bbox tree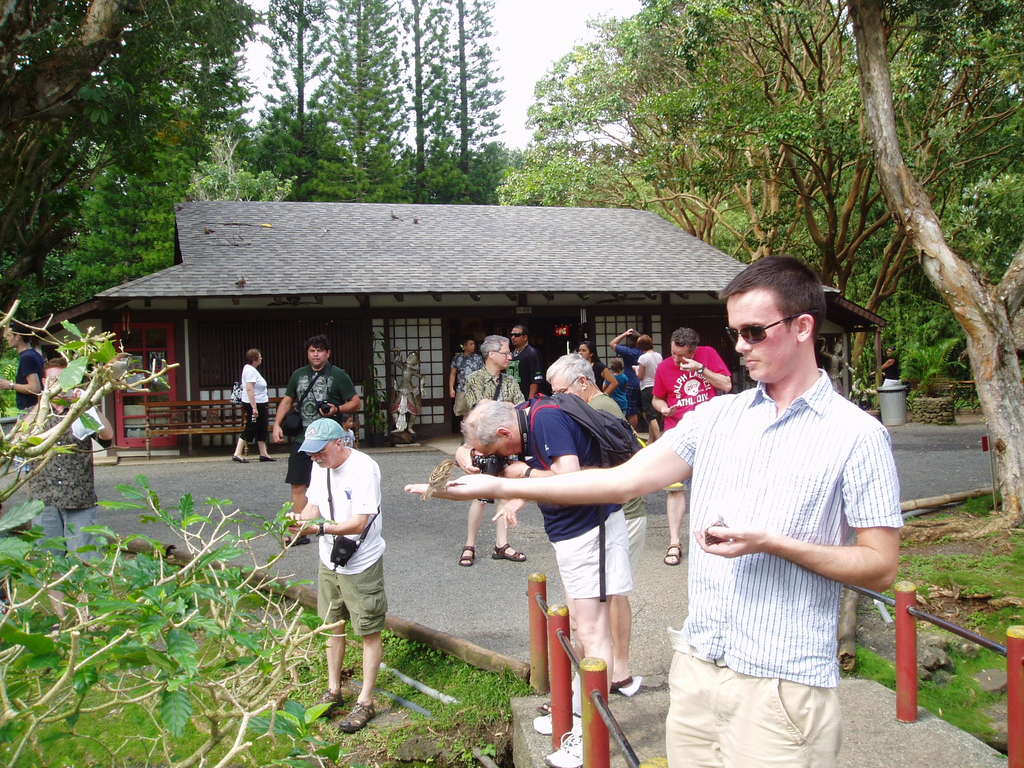
x1=261 y1=106 x2=352 y2=199
